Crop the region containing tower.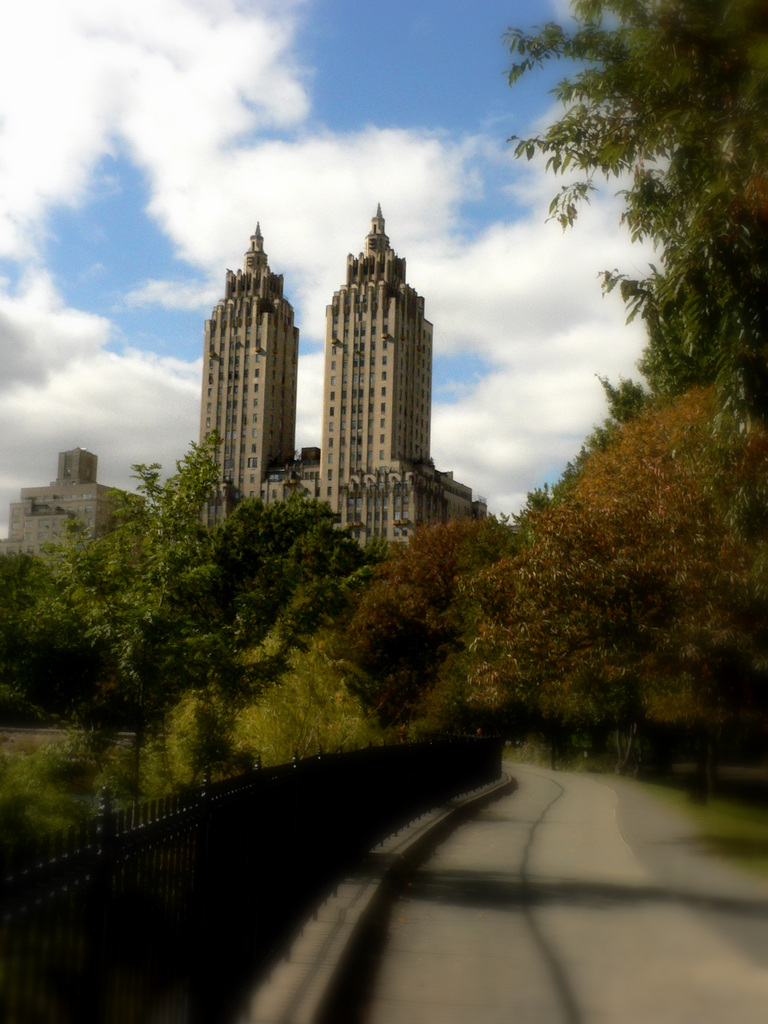
Crop region: region(326, 211, 431, 543).
